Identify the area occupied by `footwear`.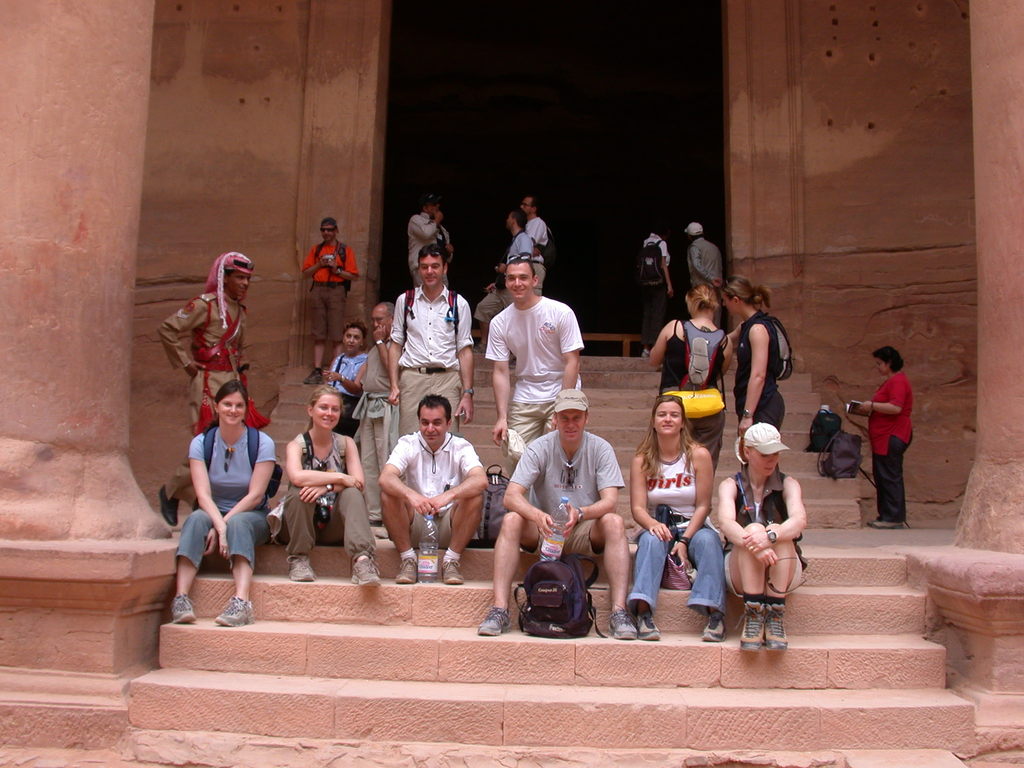
Area: rect(397, 558, 417, 584).
